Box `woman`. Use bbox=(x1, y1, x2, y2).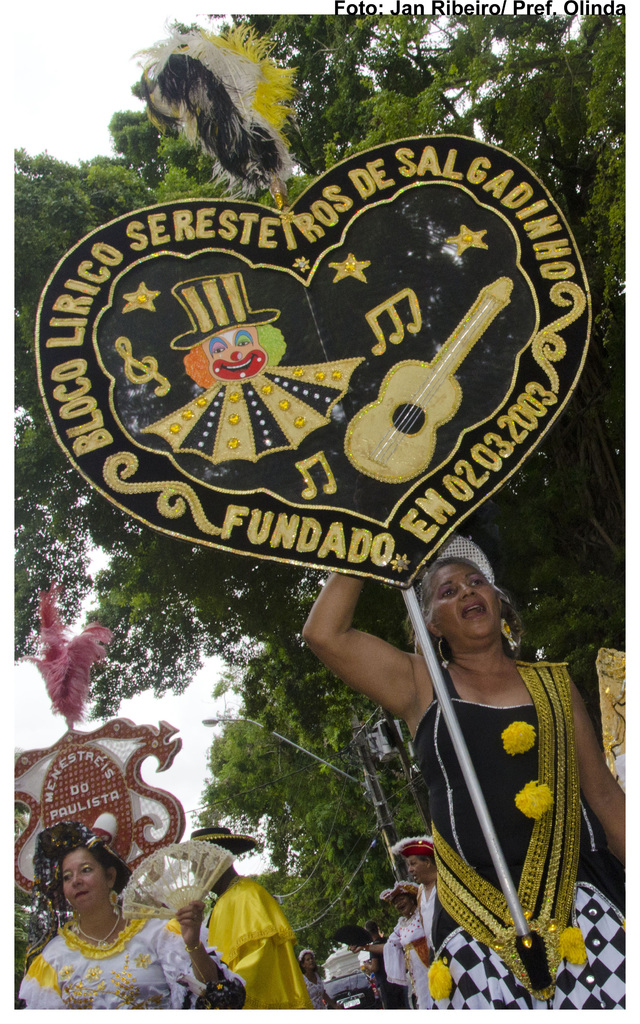
bbox=(10, 822, 220, 1005).
